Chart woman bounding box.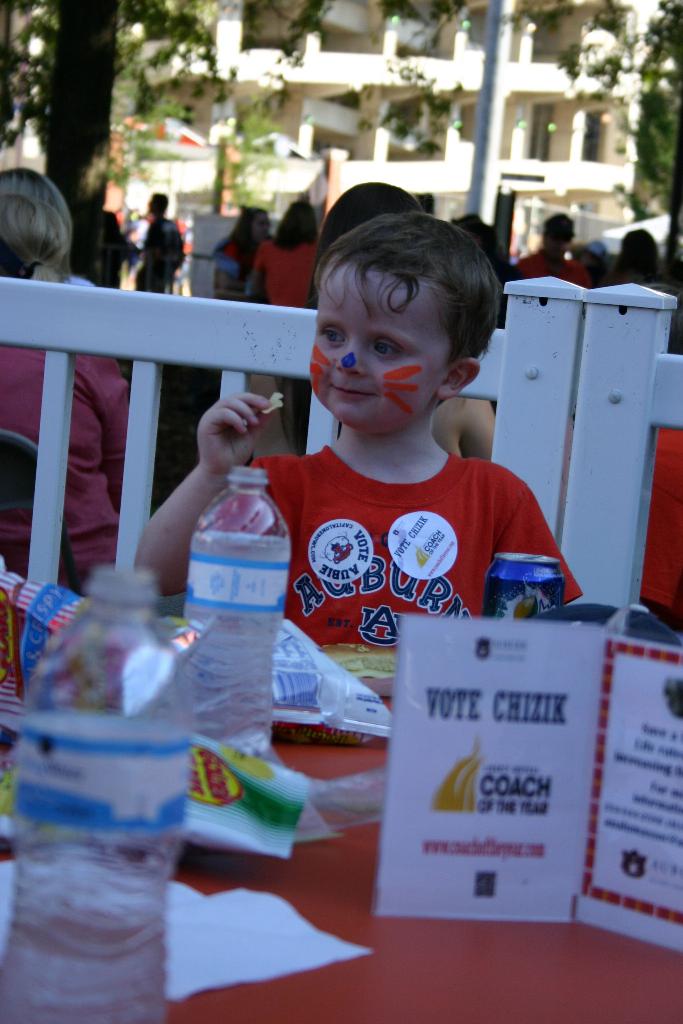
Charted: Rect(206, 205, 276, 308).
